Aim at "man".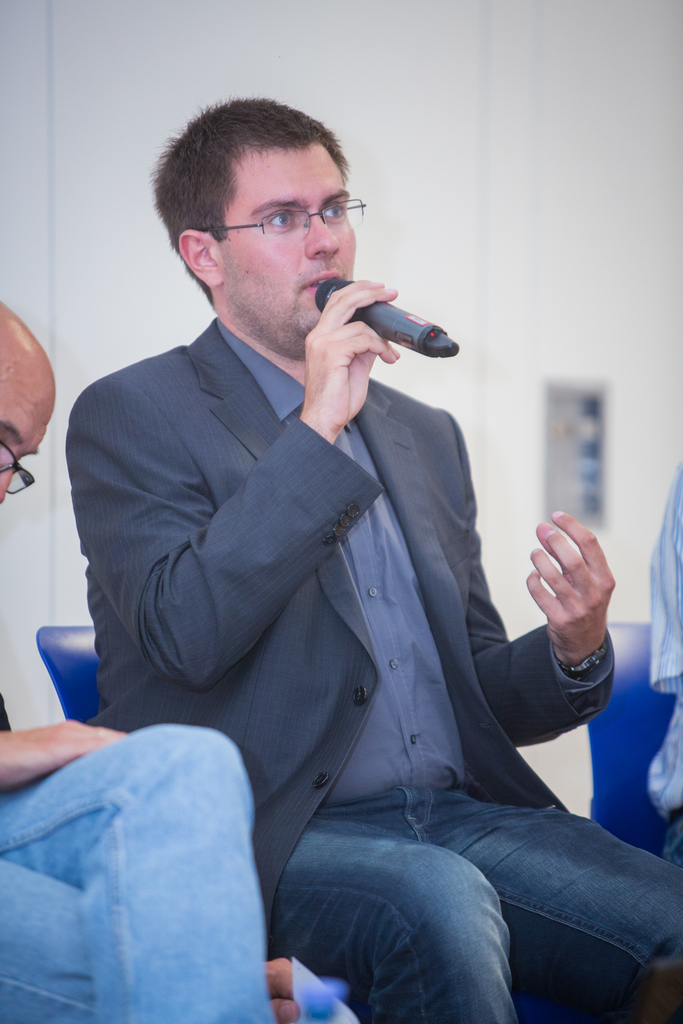
Aimed at {"left": 642, "top": 461, "right": 682, "bottom": 881}.
